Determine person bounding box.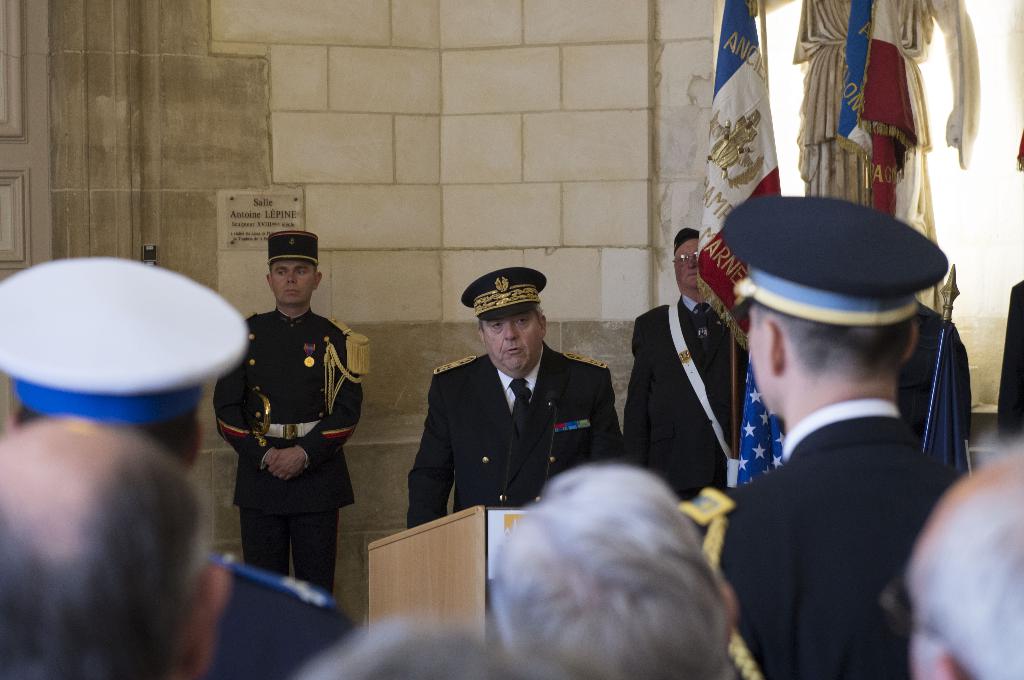
Determined: [left=0, top=259, right=352, bottom=679].
